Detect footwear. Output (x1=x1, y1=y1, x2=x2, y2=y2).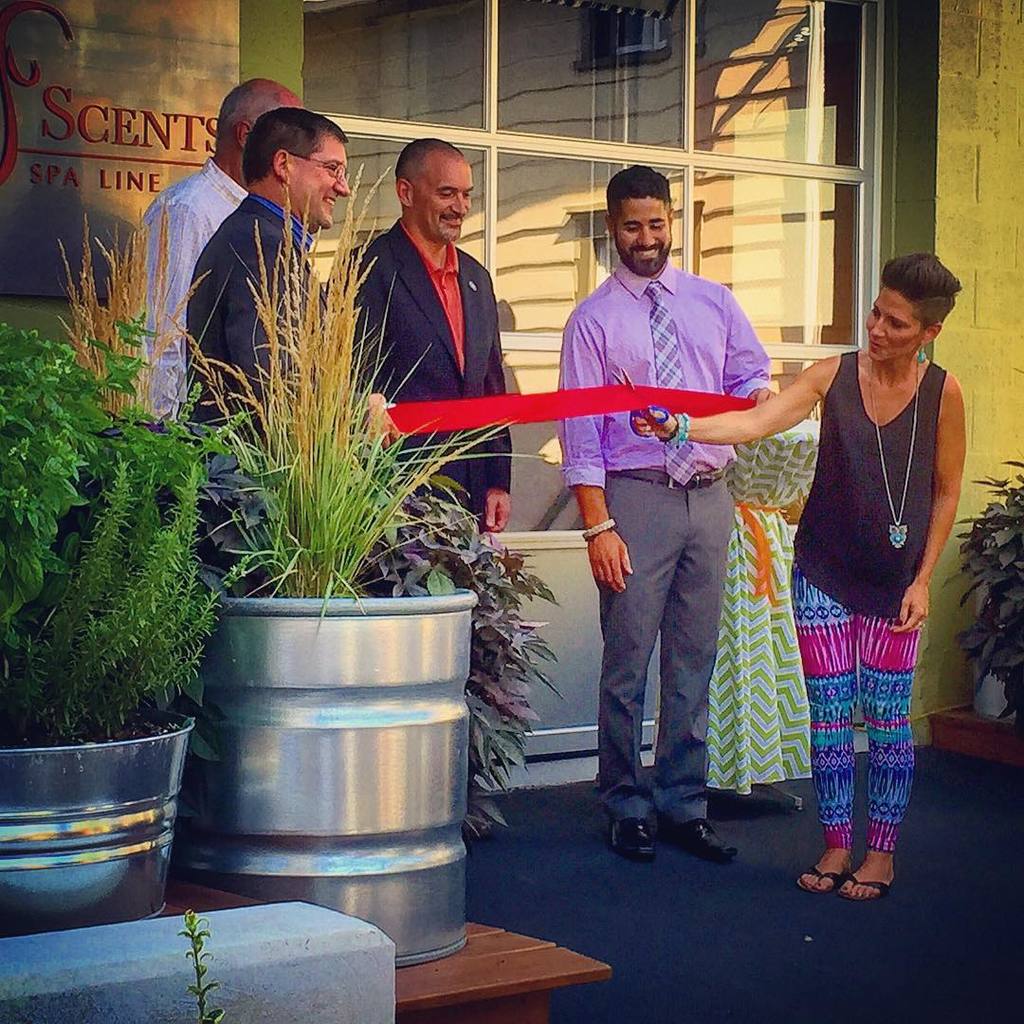
(x1=669, y1=808, x2=741, y2=864).
